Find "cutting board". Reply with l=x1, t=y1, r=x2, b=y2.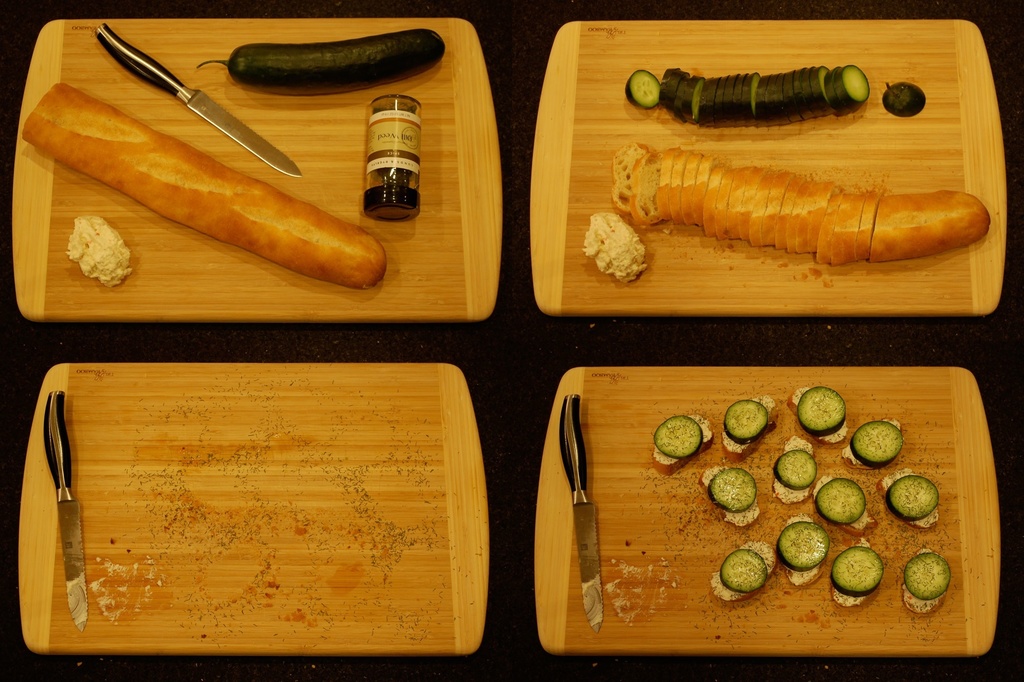
l=527, t=21, r=1005, b=313.
